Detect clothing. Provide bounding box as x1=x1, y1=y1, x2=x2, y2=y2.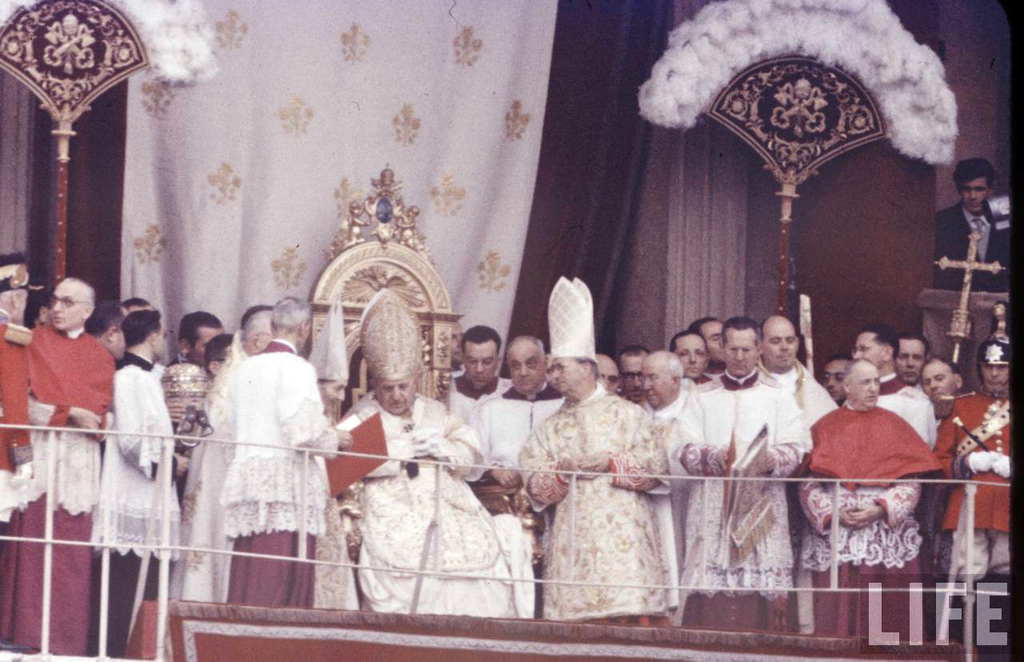
x1=920, y1=397, x2=952, y2=455.
